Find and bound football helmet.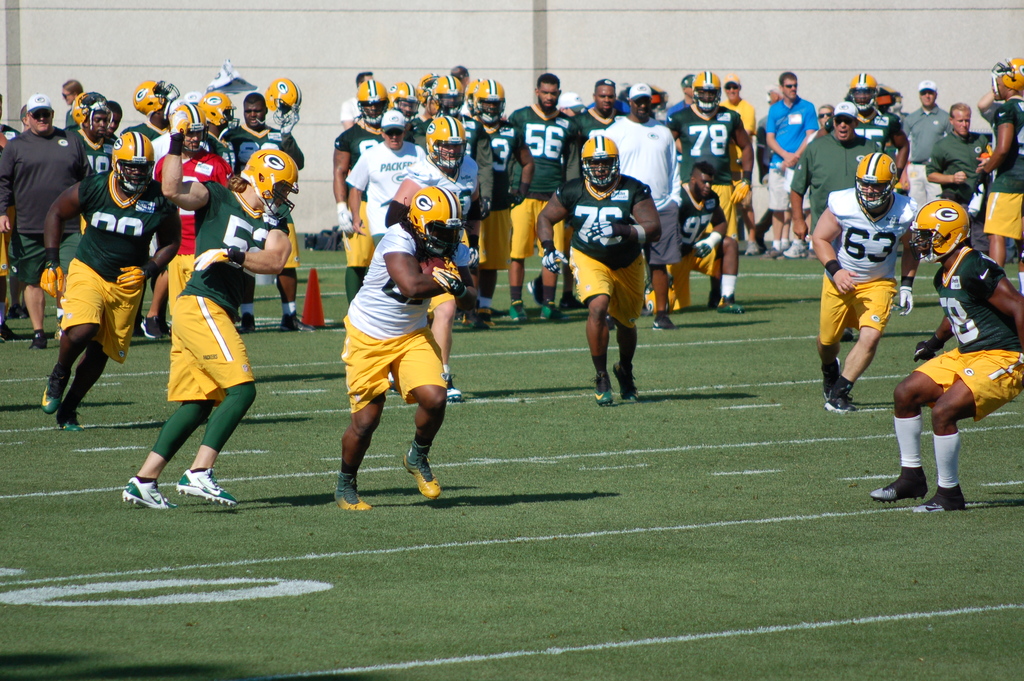
Bound: locate(430, 74, 465, 114).
